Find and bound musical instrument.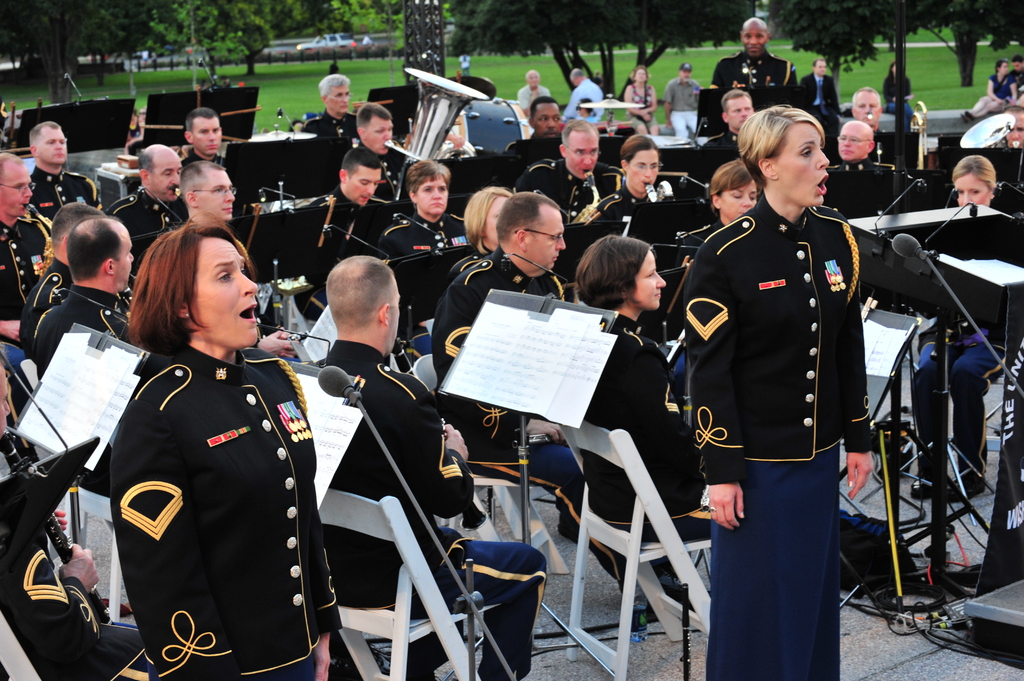
Bound: <bbox>383, 62, 492, 204</bbox>.
